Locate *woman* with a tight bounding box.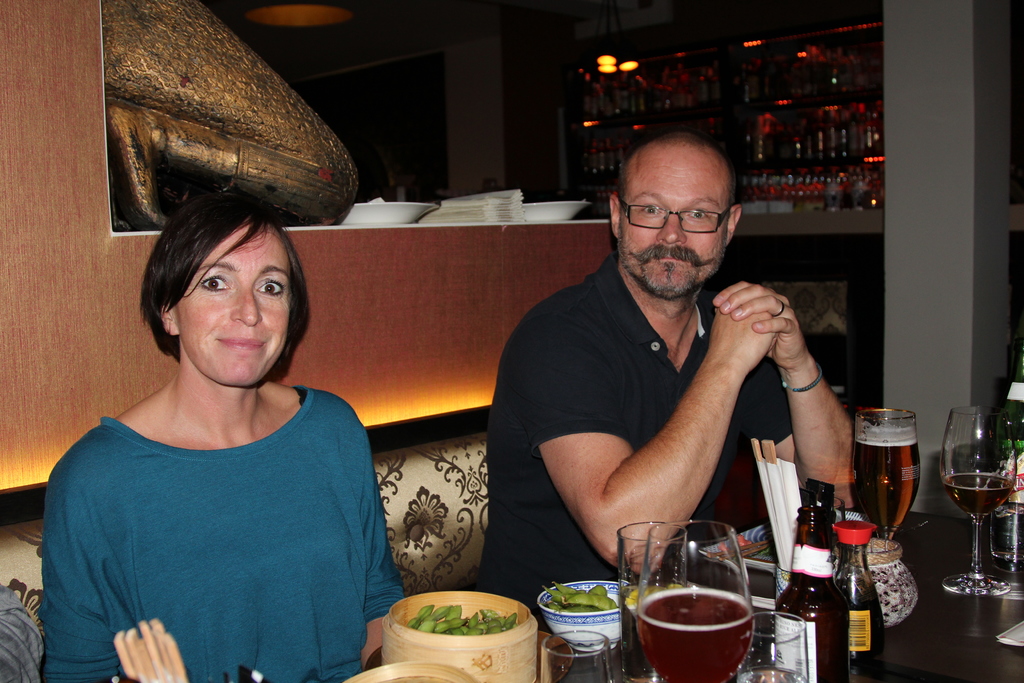
(29, 167, 410, 682).
